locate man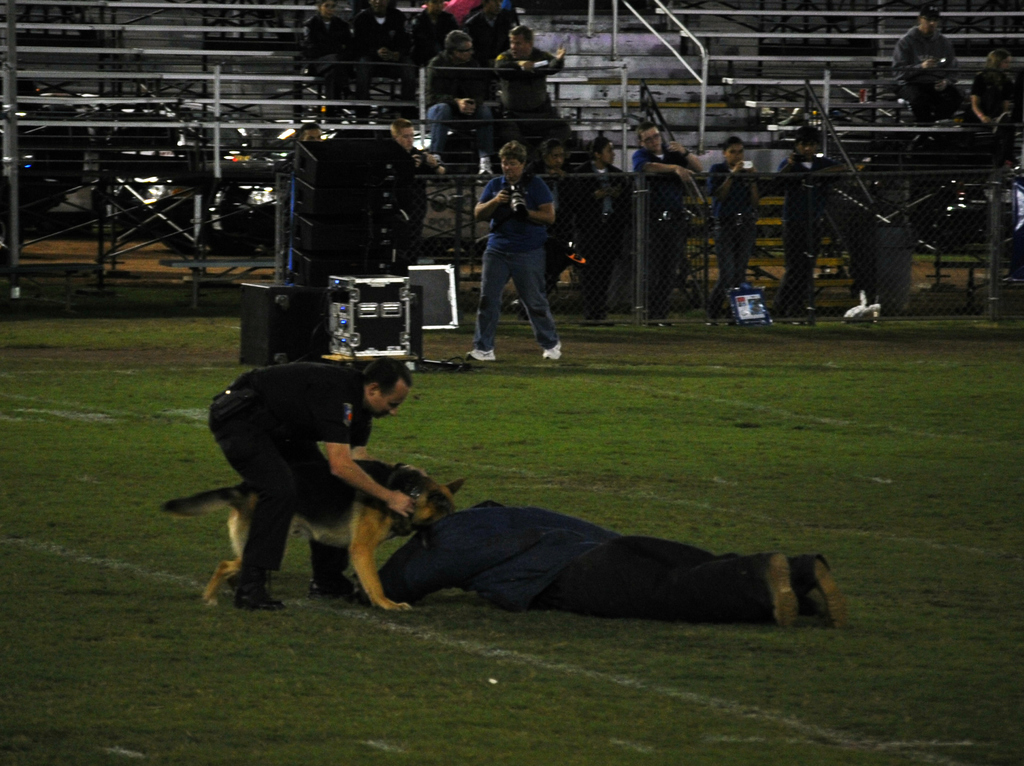
BBox(347, 0, 410, 125)
